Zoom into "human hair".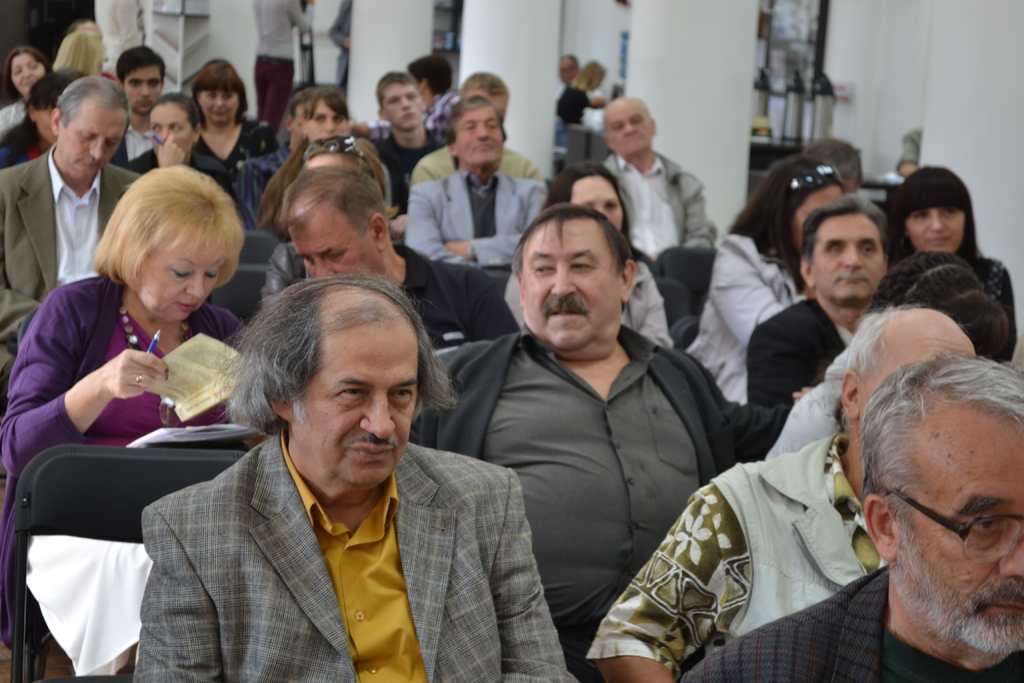
Zoom target: left=729, top=154, right=841, bottom=284.
